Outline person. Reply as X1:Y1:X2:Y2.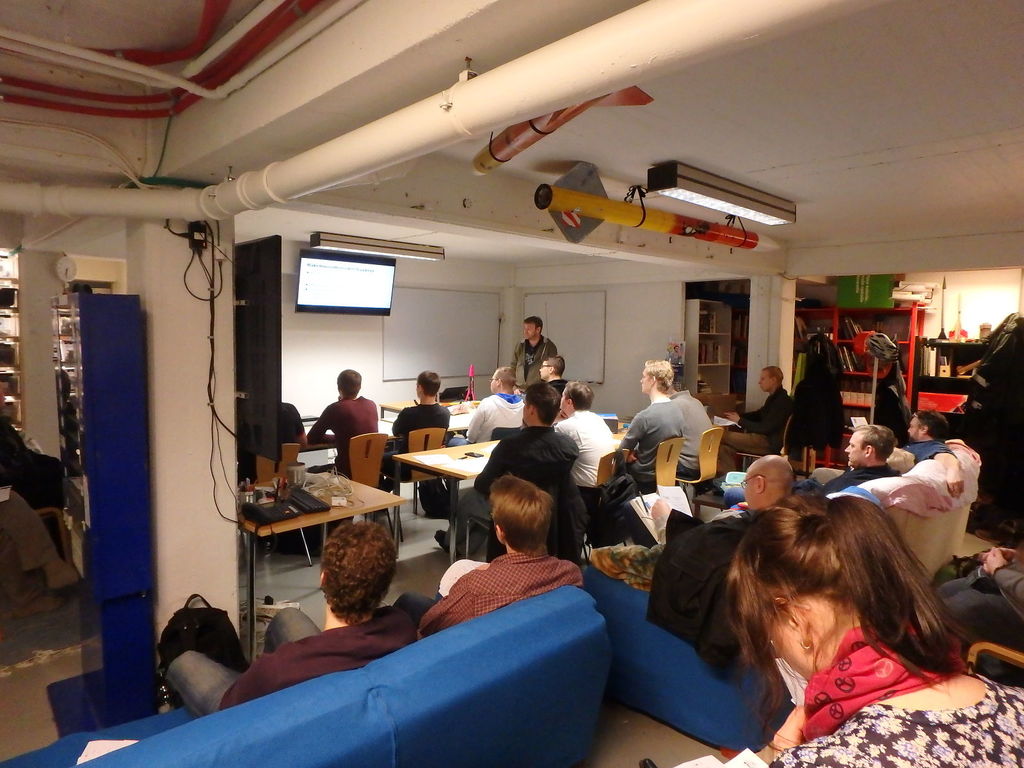
380:368:449:491.
